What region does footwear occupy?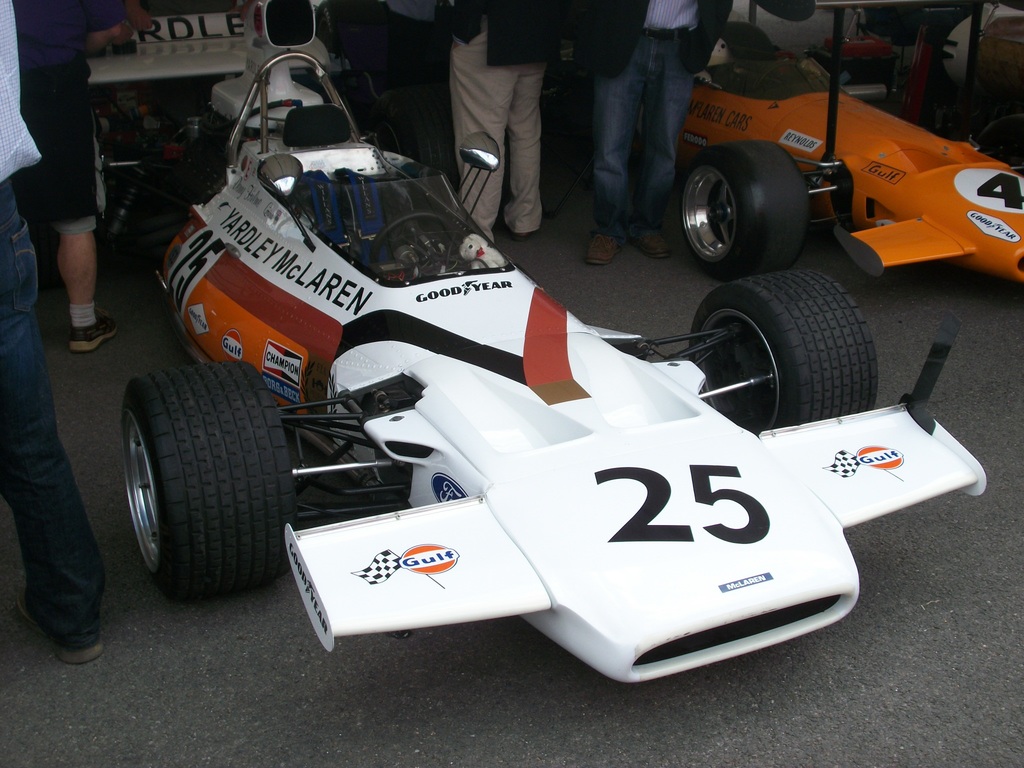
region(634, 228, 670, 259).
